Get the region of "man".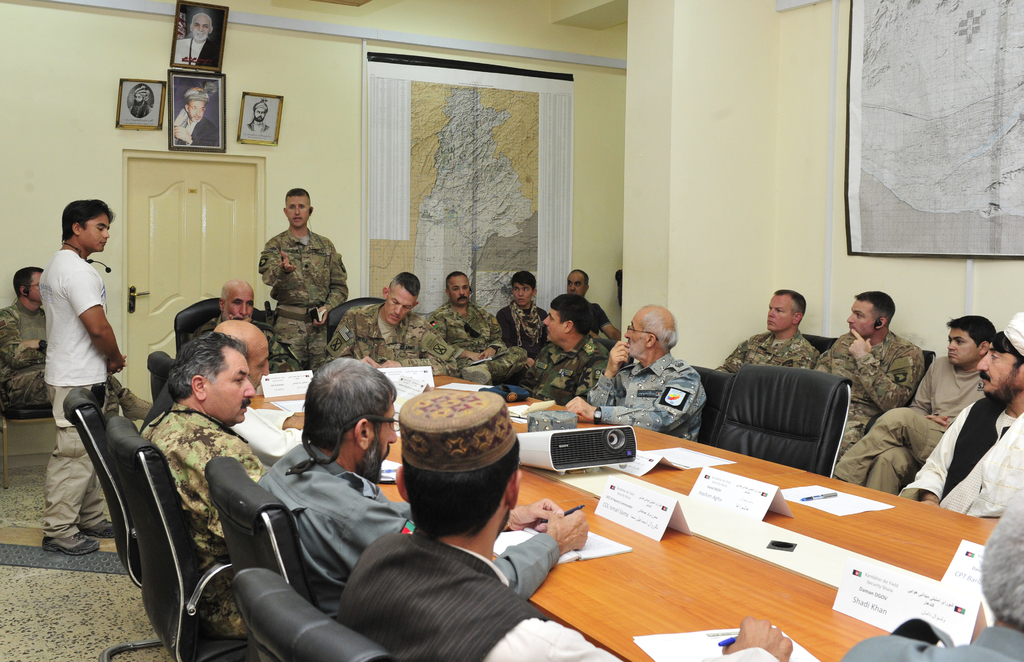
{"left": 255, "top": 186, "right": 348, "bottom": 373}.
